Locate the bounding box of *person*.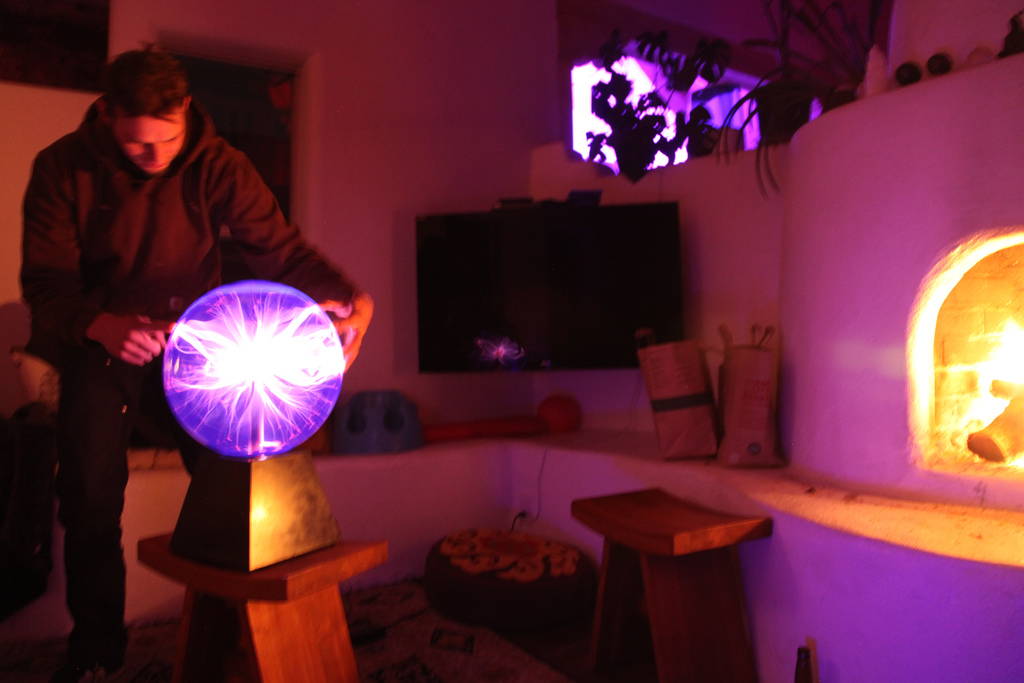
Bounding box: Rect(36, 42, 392, 634).
